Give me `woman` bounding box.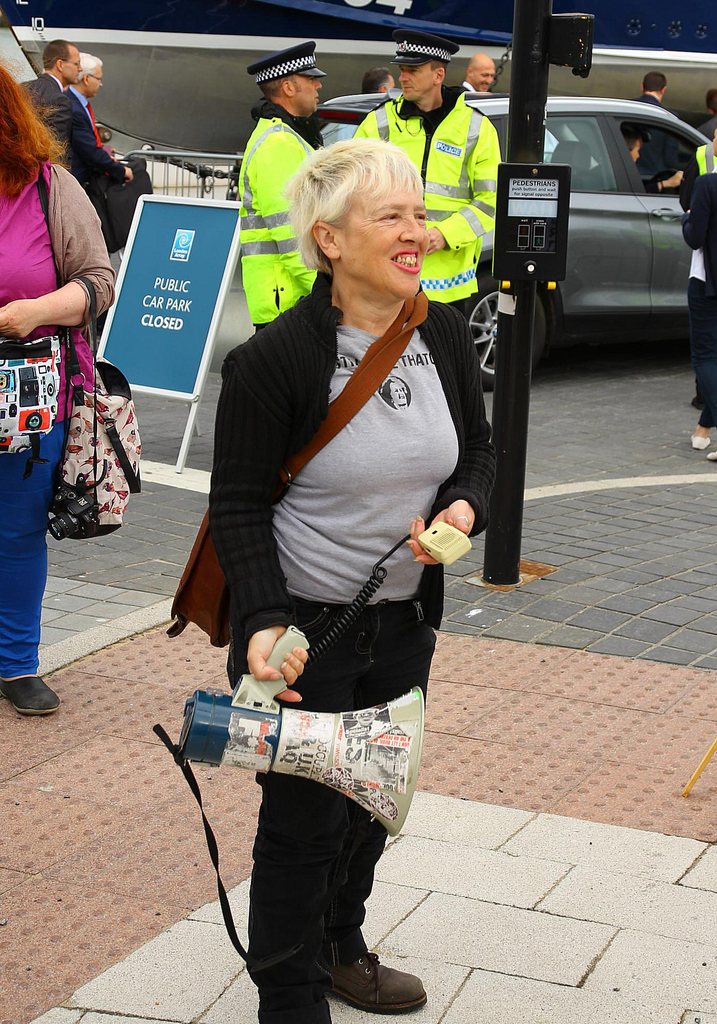
bbox(0, 61, 114, 718).
